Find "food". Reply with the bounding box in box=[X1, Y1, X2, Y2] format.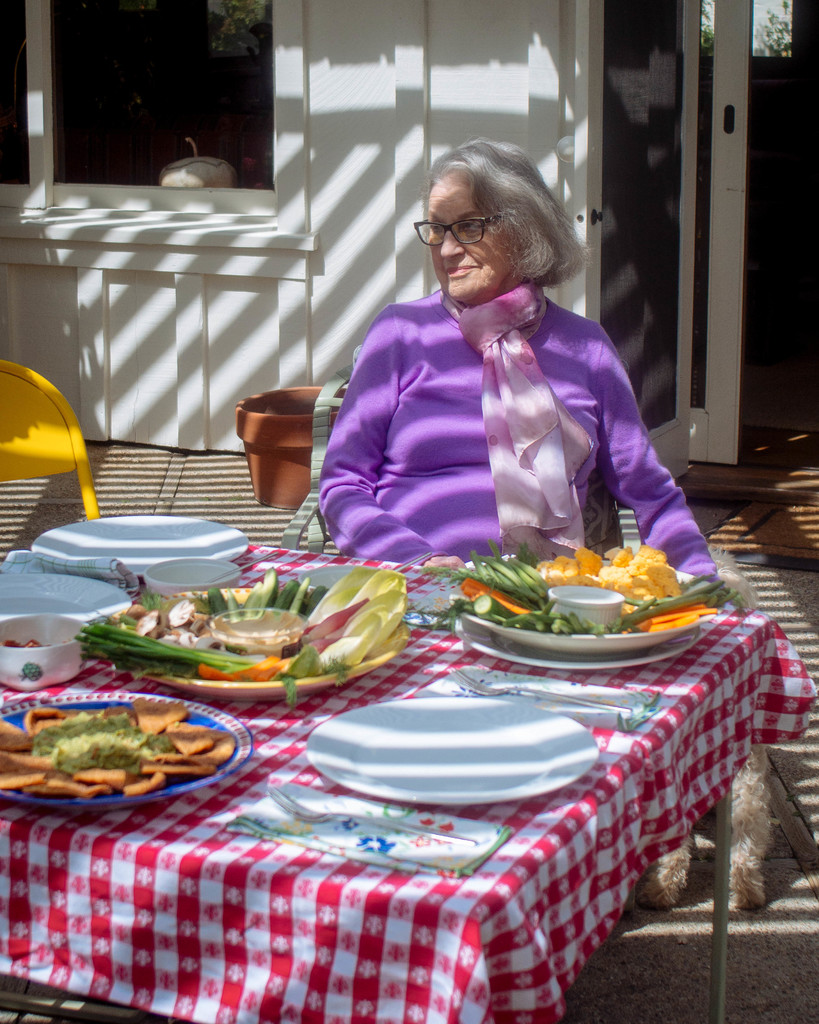
box=[70, 568, 411, 689].
